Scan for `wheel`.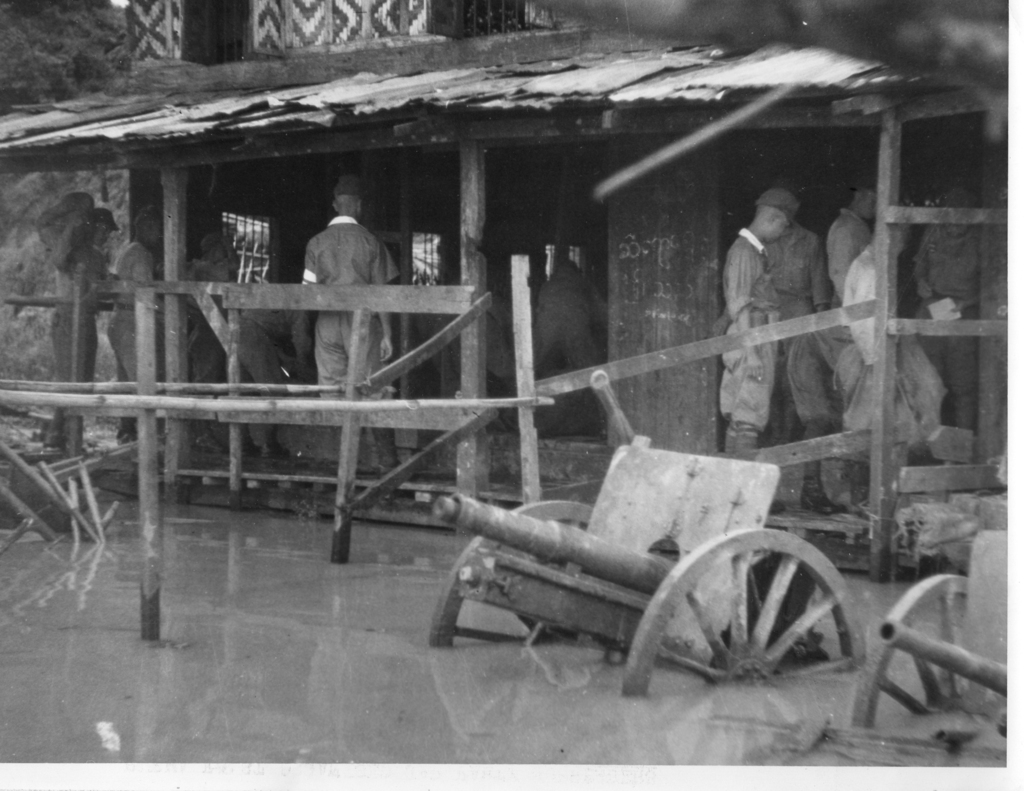
Scan result: rect(626, 530, 869, 704).
